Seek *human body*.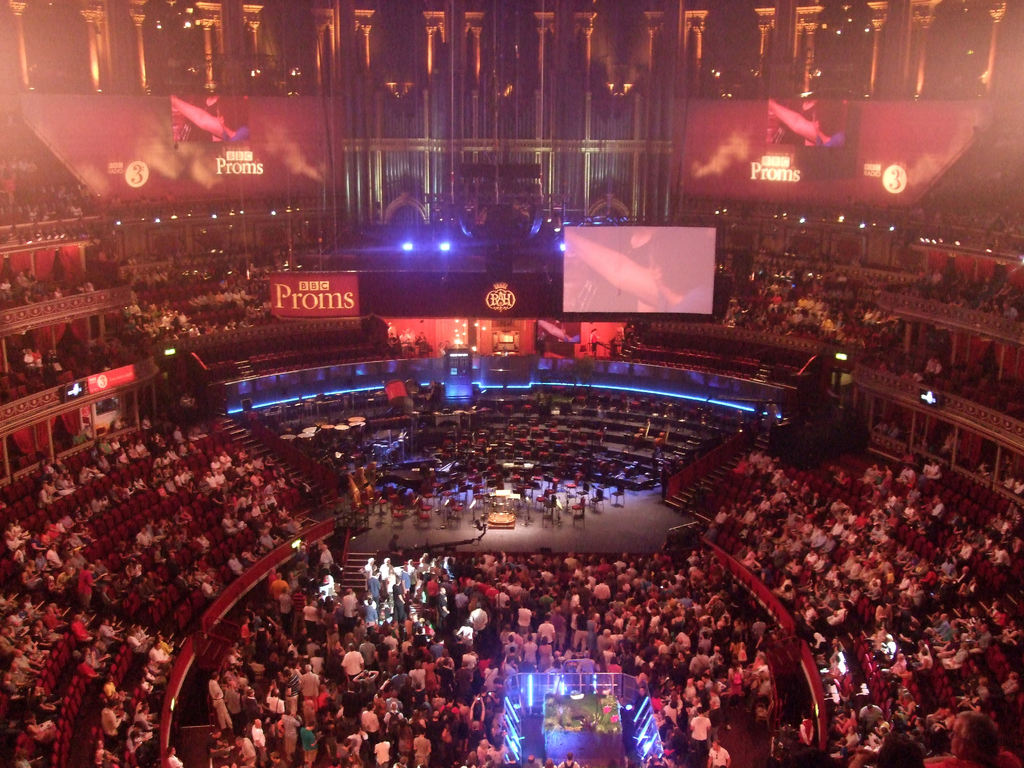
212, 481, 227, 509.
